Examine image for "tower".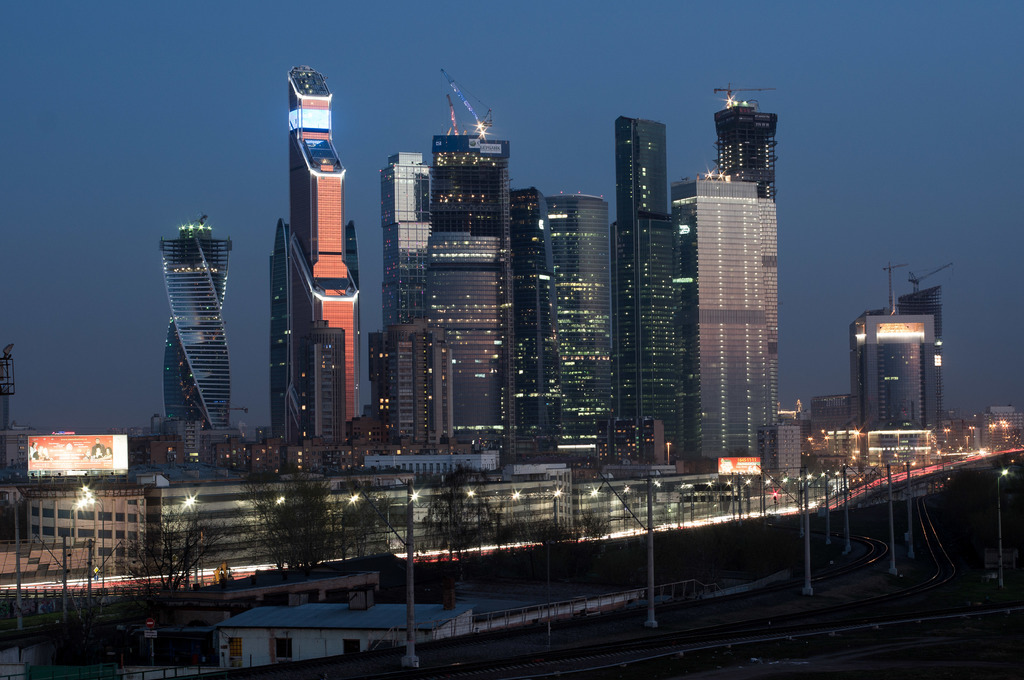
Examination result: {"x1": 507, "y1": 183, "x2": 565, "y2": 463}.
